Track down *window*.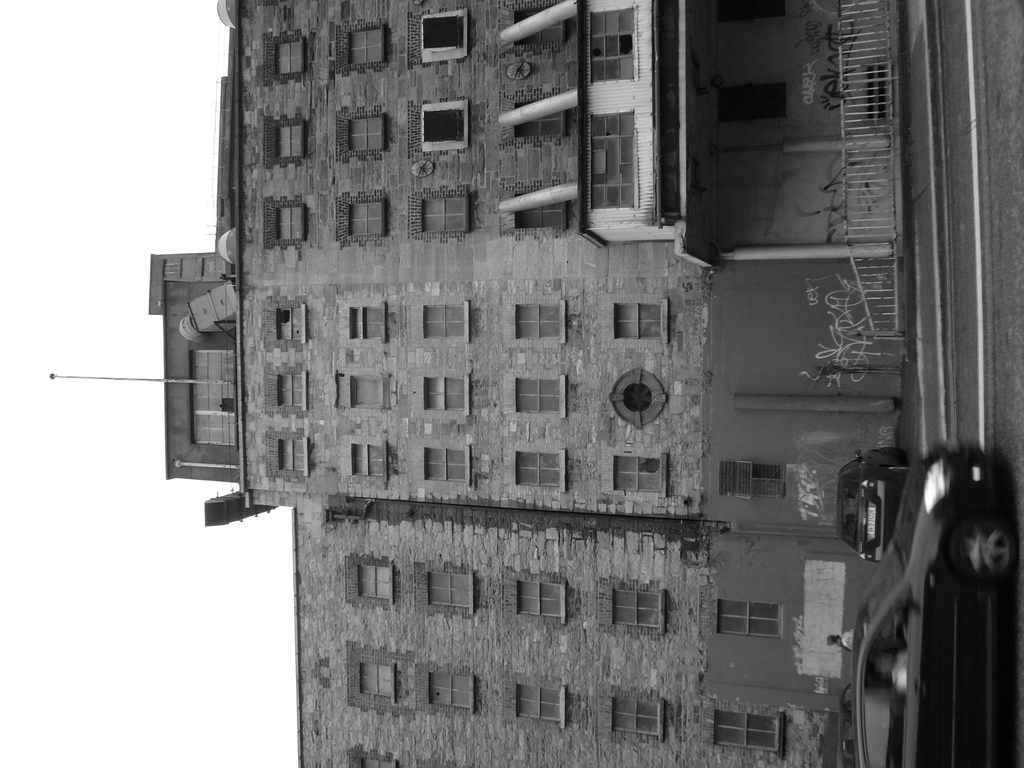
Tracked to <bbox>277, 372, 303, 410</bbox>.
